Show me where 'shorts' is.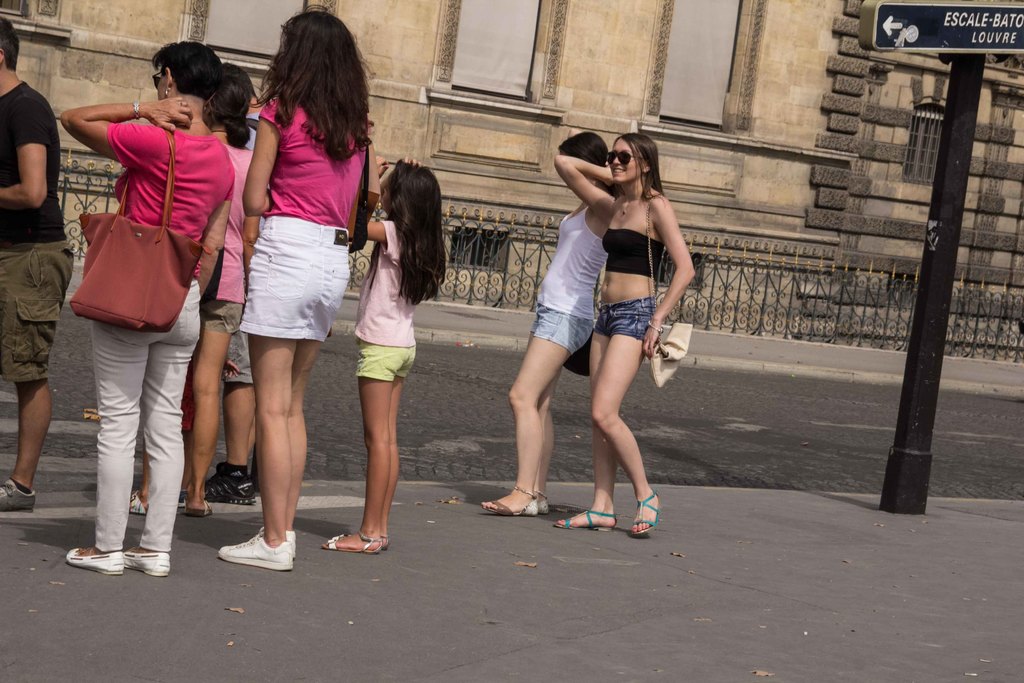
'shorts' is at <region>220, 204, 353, 345</region>.
